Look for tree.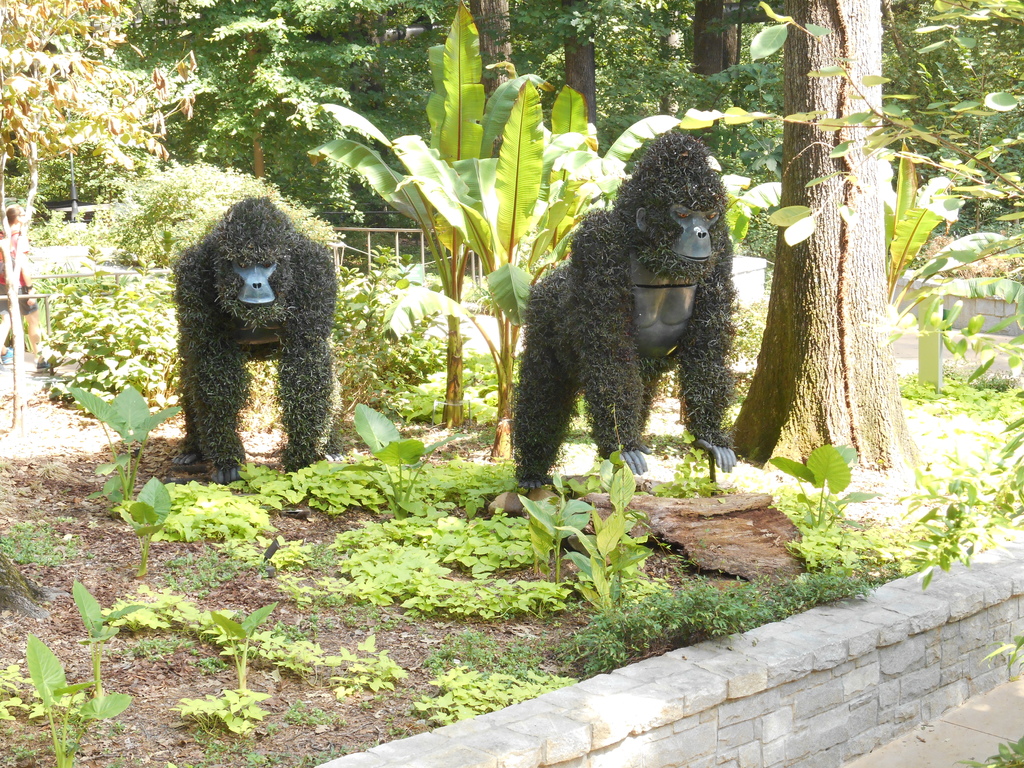
Found: select_region(352, 24, 666, 469).
